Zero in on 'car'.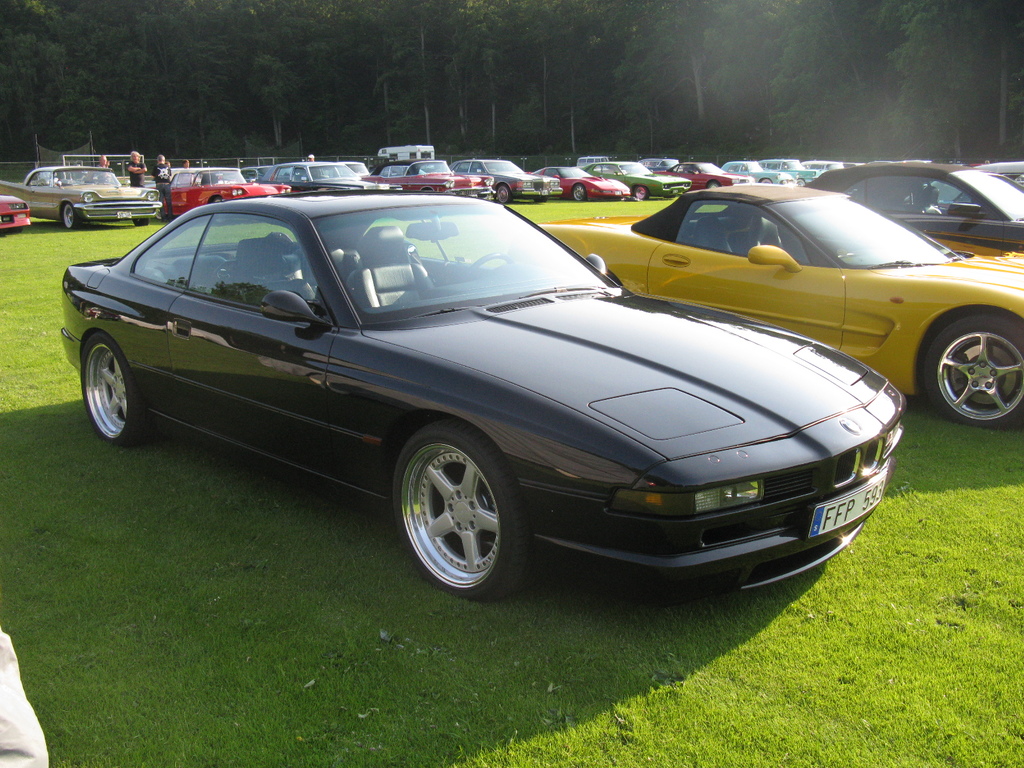
Zeroed in: BBox(0, 160, 164, 228).
